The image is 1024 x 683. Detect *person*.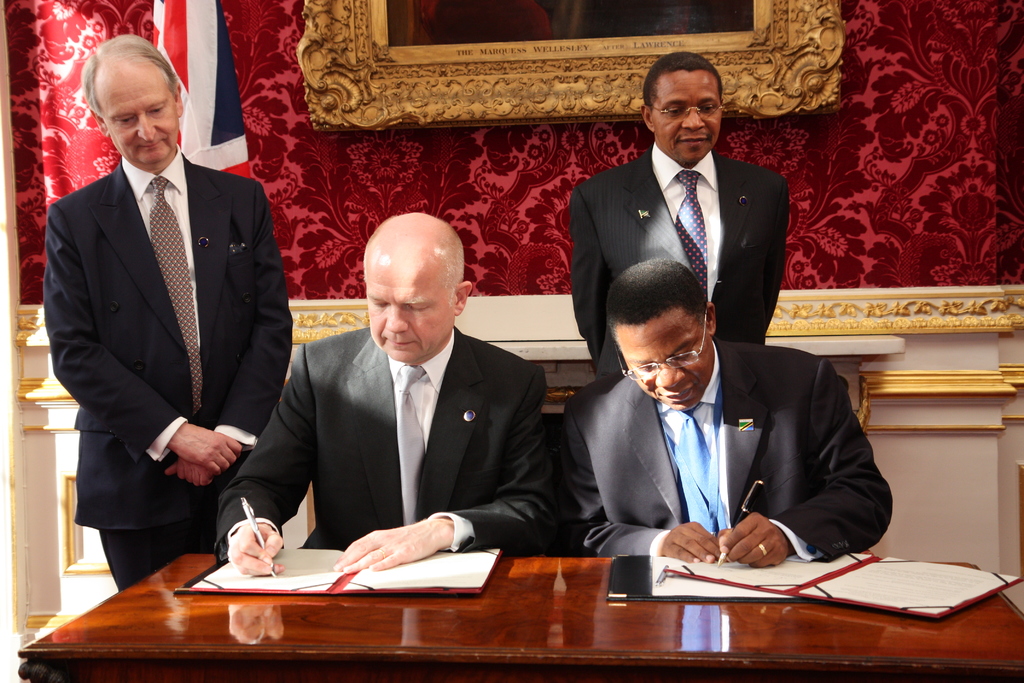
Detection: bbox(215, 211, 555, 575).
